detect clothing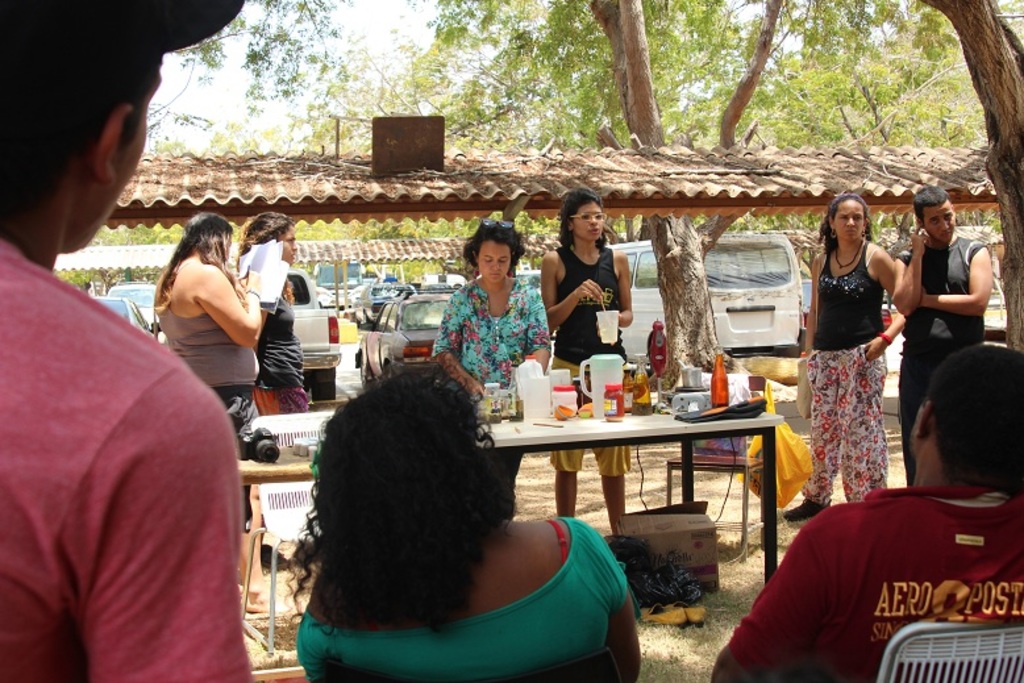
l=0, t=241, r=249, b=682
